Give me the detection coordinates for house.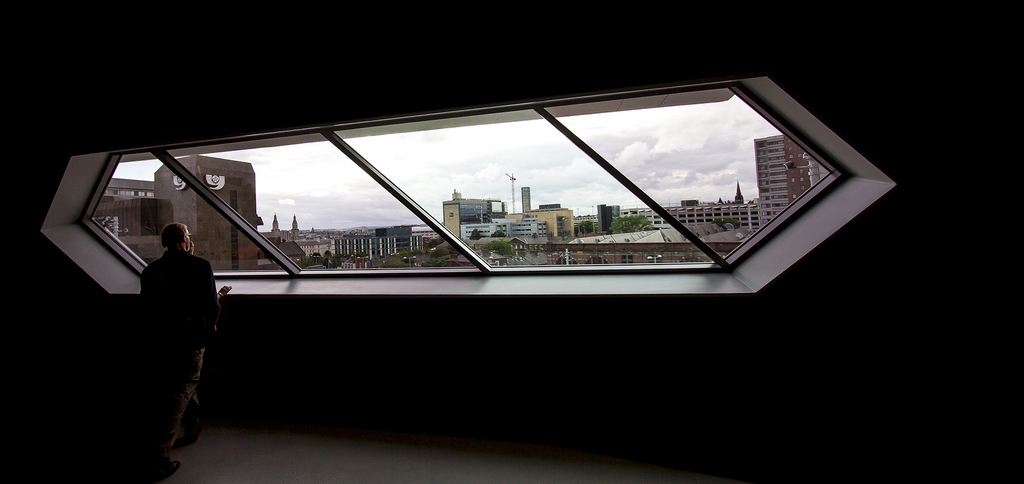
[left=154, top=147, right=262, bottom=277].
